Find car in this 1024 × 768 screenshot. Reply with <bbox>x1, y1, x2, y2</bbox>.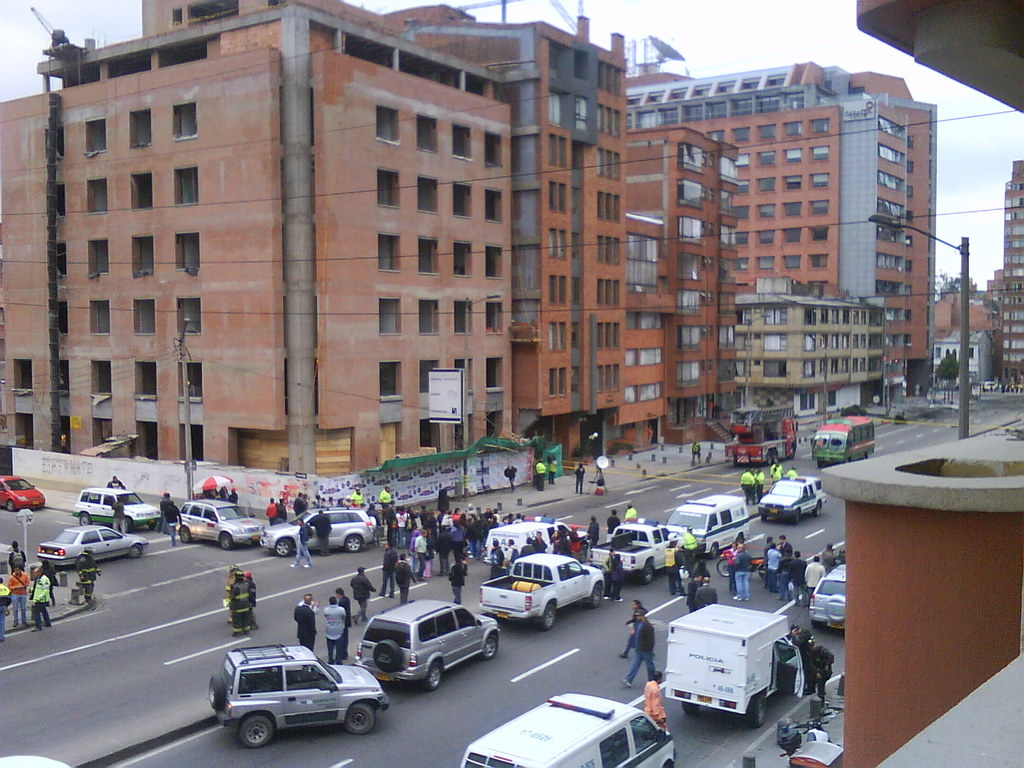
<bbox>260, 505, 382, 553</bbox>.
